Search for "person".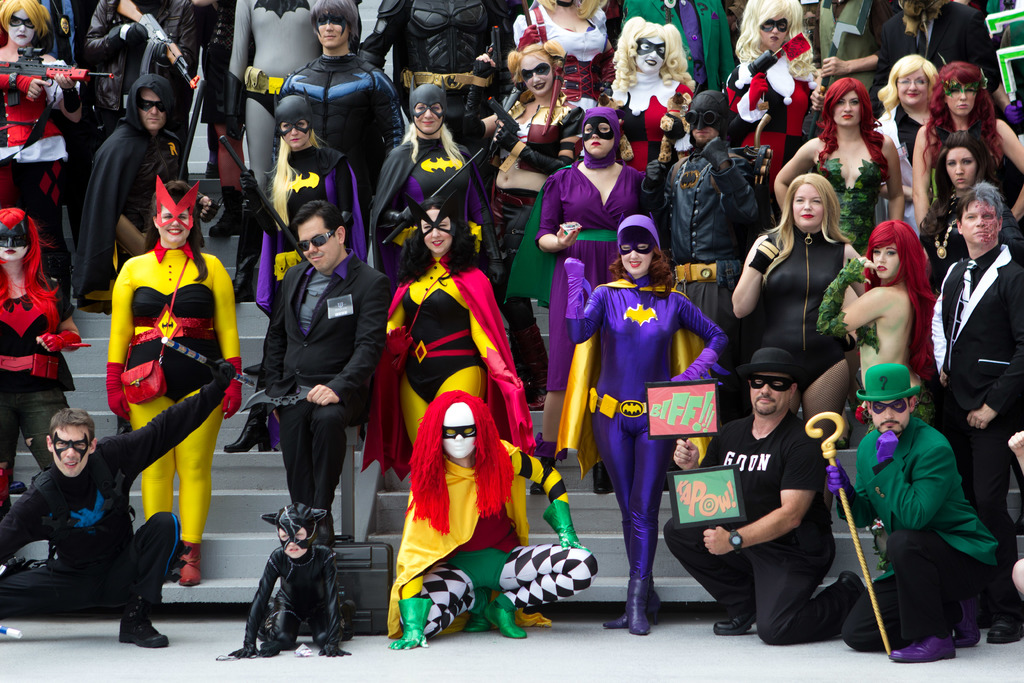
Found at rect(934, 177, 1023, 520).
